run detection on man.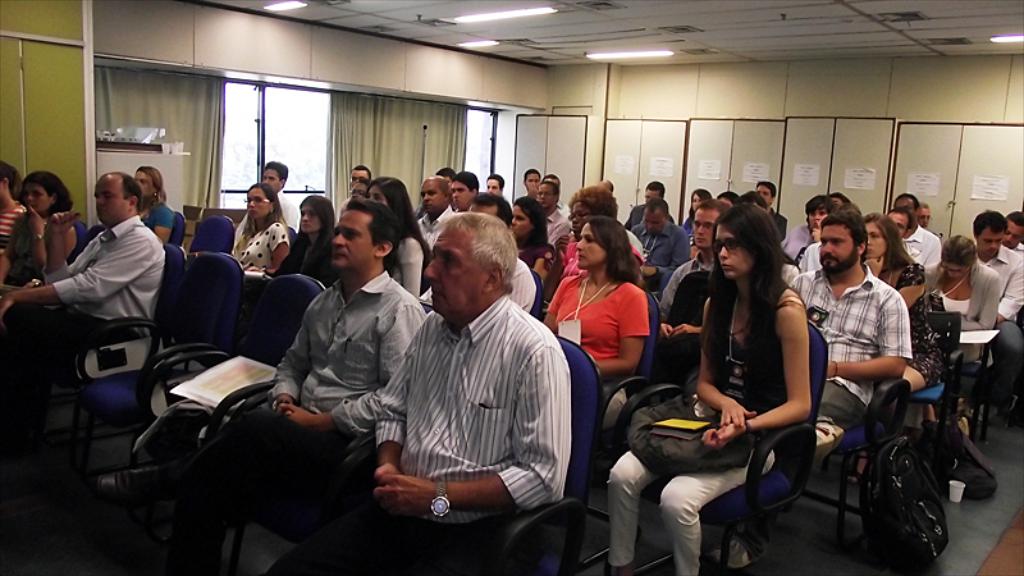
Result: 481, 173, 507, 200.
